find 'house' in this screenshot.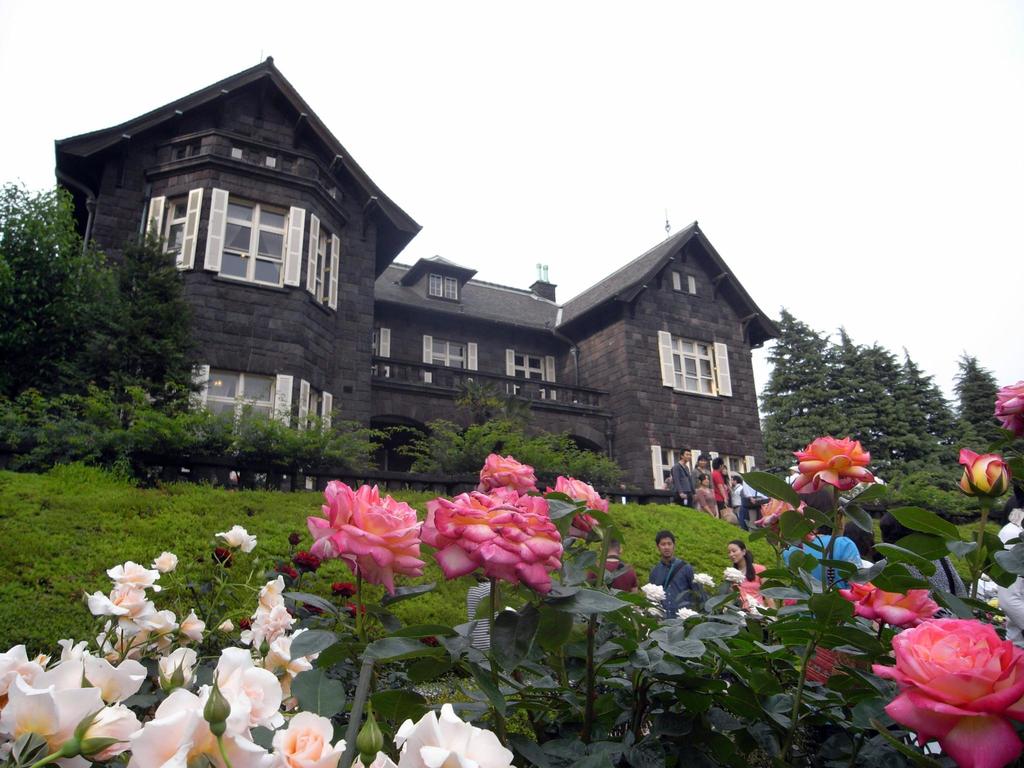
The bounding box for 'house' is (56,58,721,517).
